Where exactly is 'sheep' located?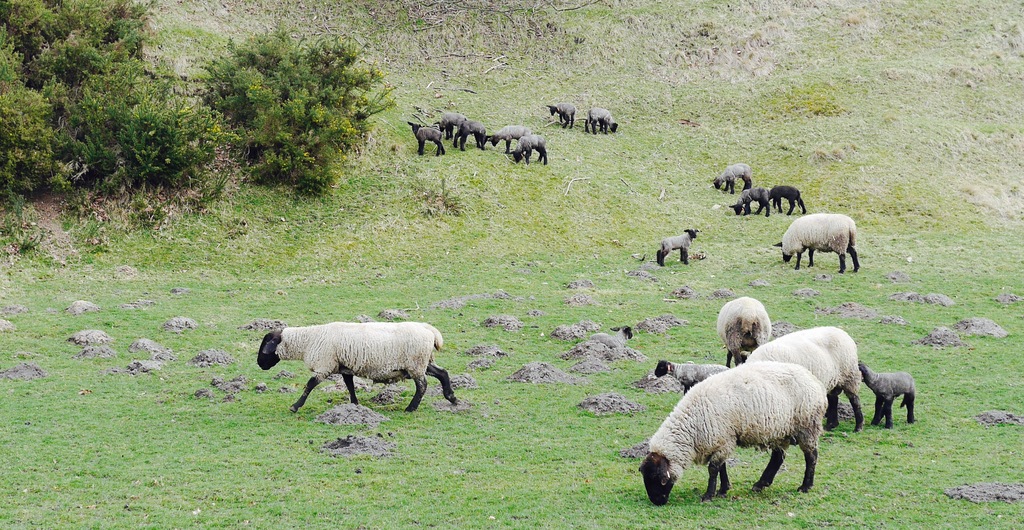
Its bounding box is x1=657, y1=362, x2=725, y2=392.
